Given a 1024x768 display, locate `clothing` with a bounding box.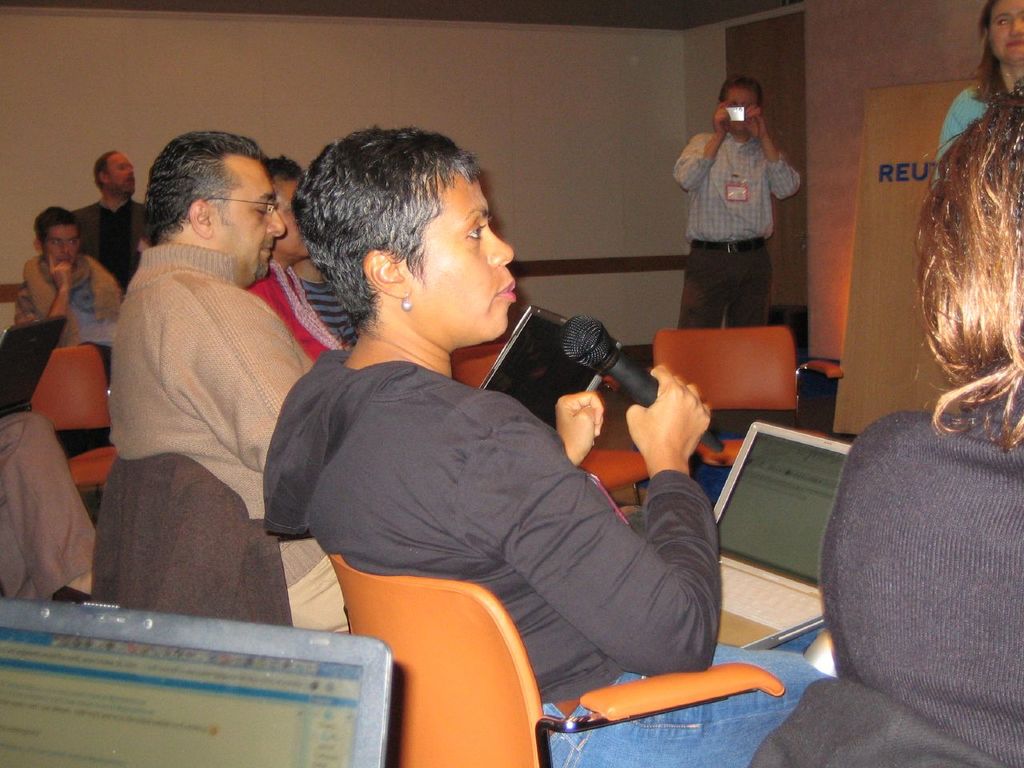
Located: x1=677 y1=92 x2=797 y2=336.
